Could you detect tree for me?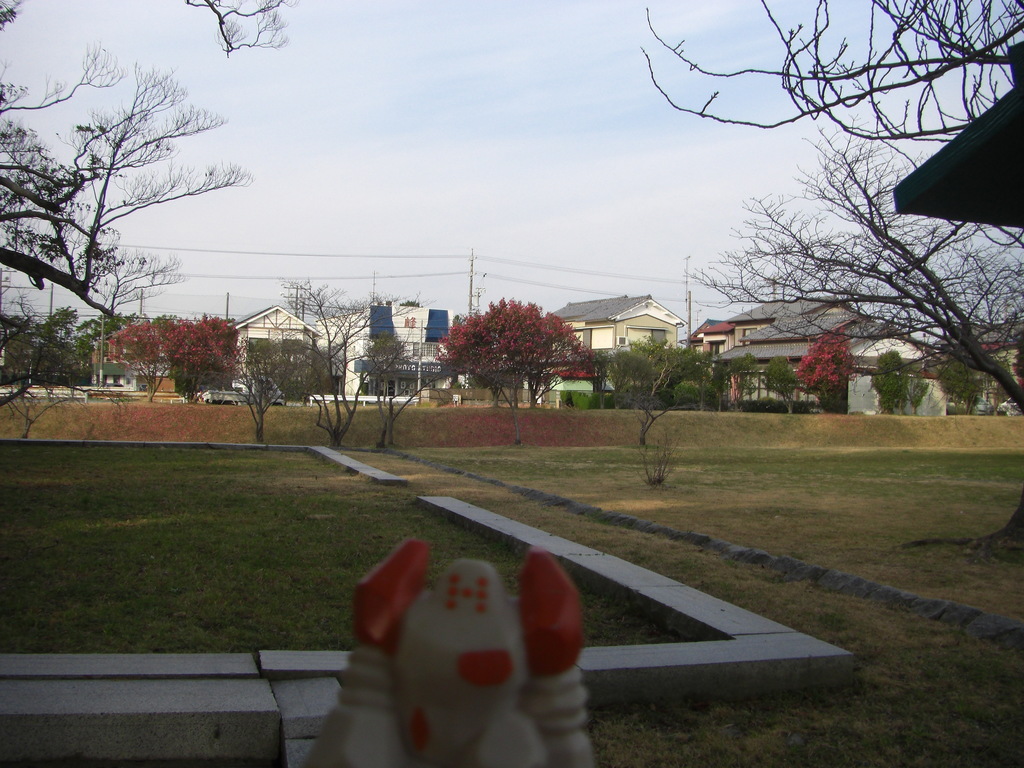
Detection result: region(107, 316, 168, 387).
